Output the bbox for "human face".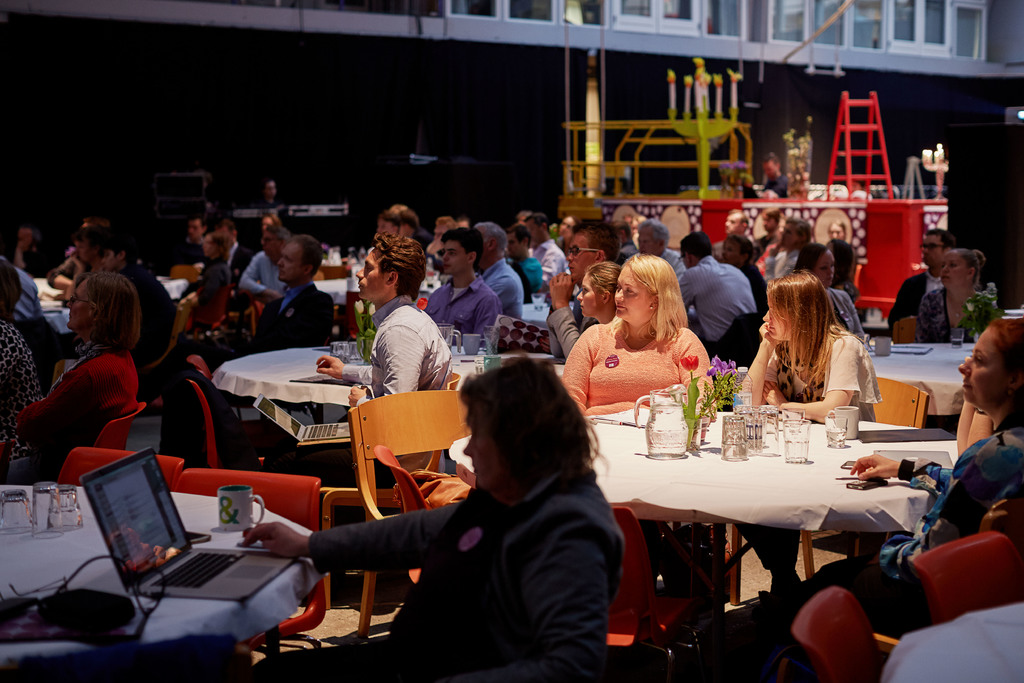
Rect(938, 252, 974, 285).
